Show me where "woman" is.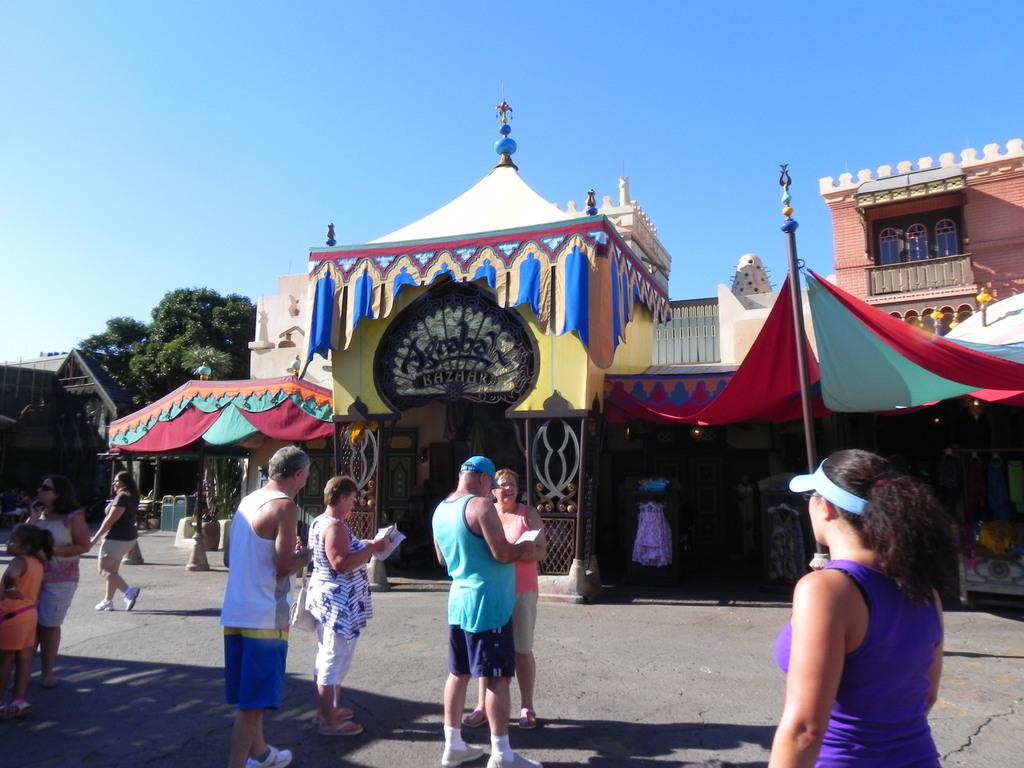
"woman" is at x1=298, y1=477, x2=394, y2=738.
